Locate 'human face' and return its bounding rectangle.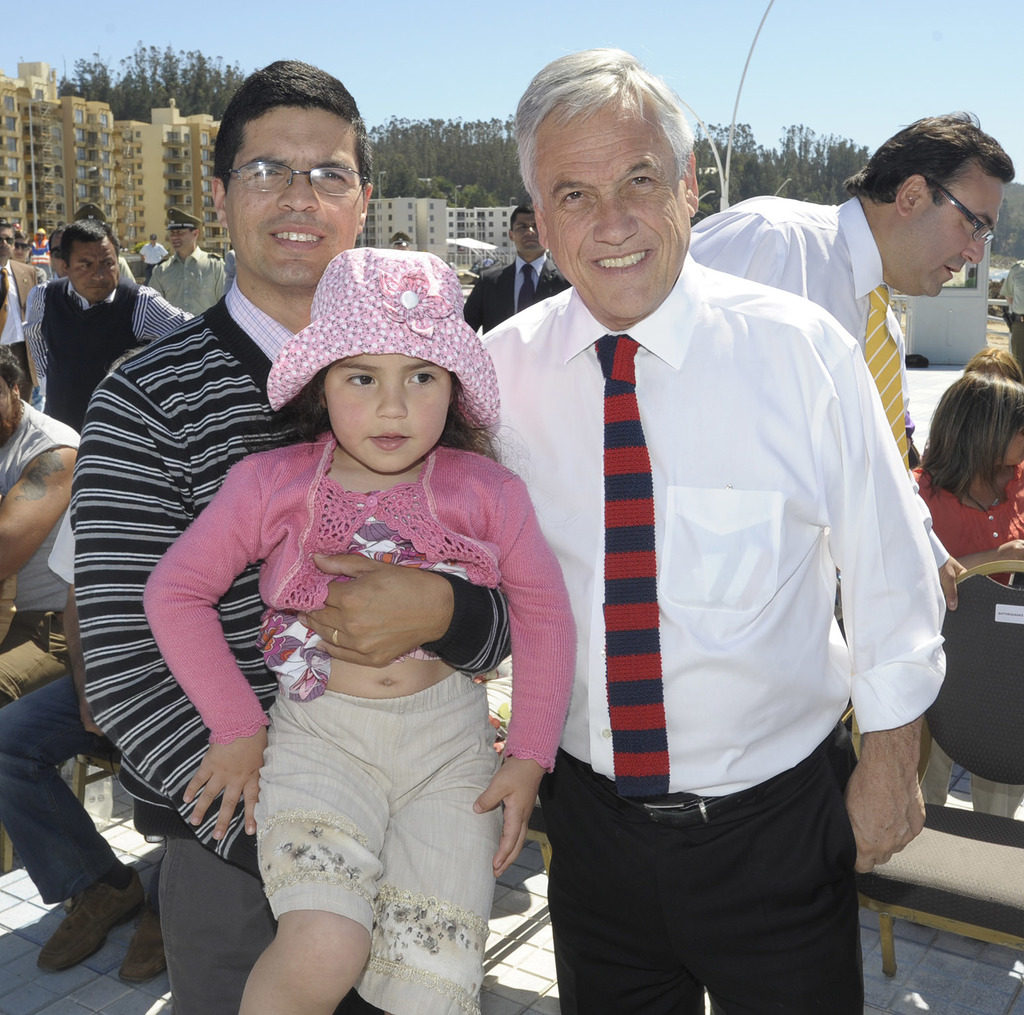
Rect(512, 212, 543, 252).
